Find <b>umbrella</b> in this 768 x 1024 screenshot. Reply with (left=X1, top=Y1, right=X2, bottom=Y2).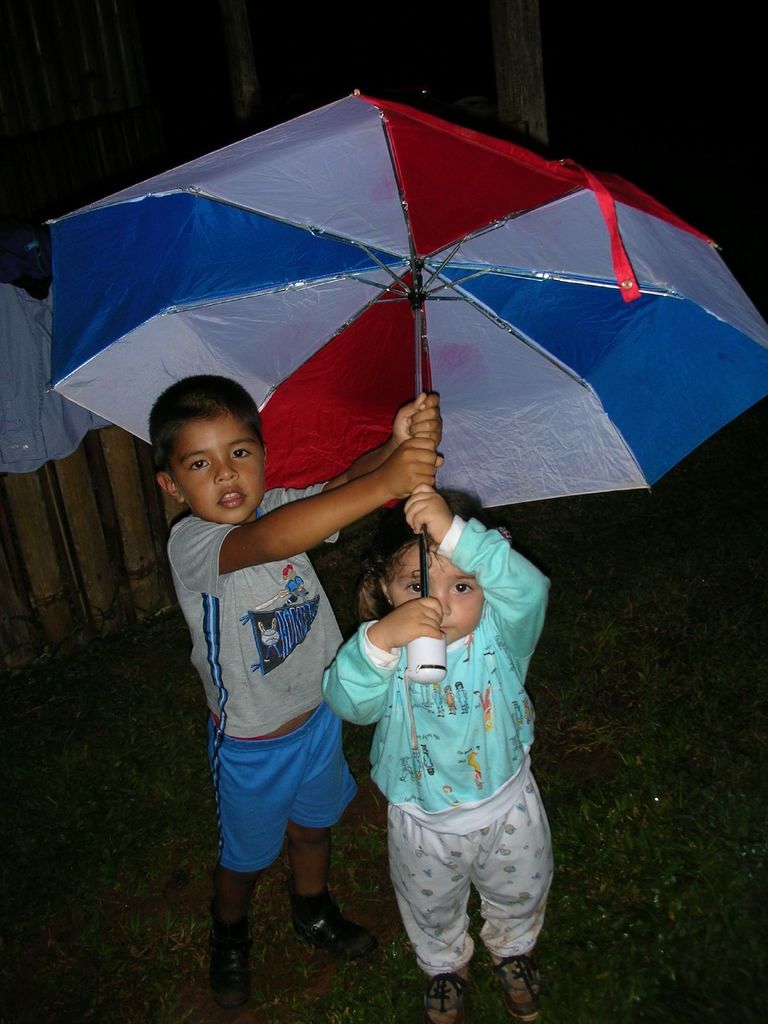
(left=45, top=90, right=765, bottom=750).
